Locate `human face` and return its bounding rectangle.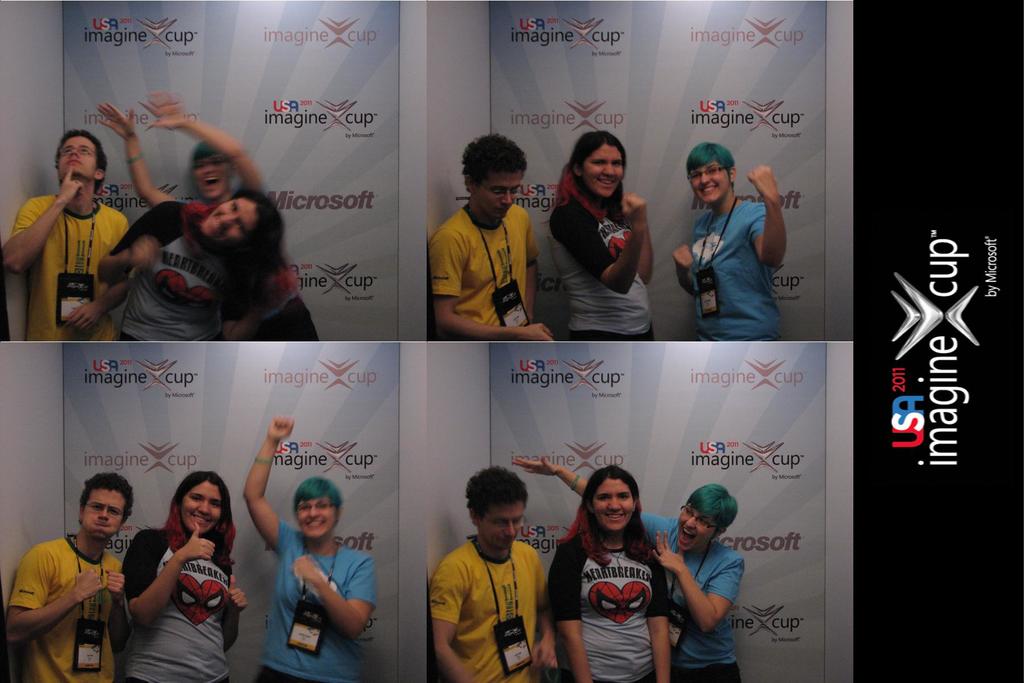
201/204/255/241.
